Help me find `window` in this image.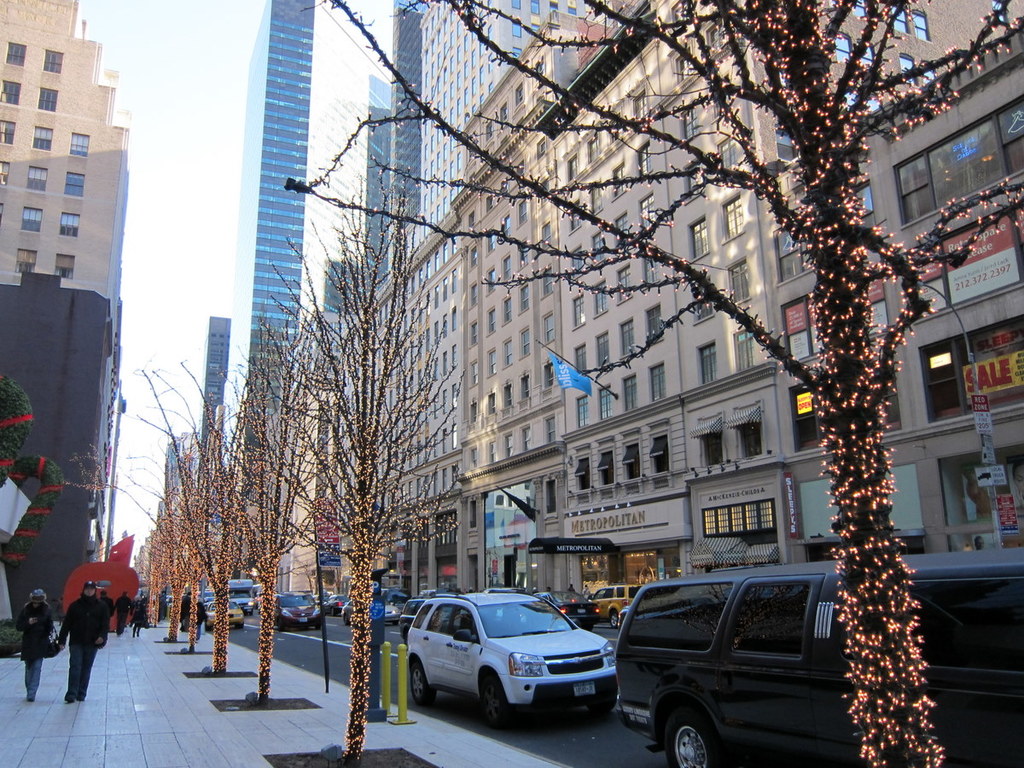
Found it: select_region(470, 247, 475, 270).
